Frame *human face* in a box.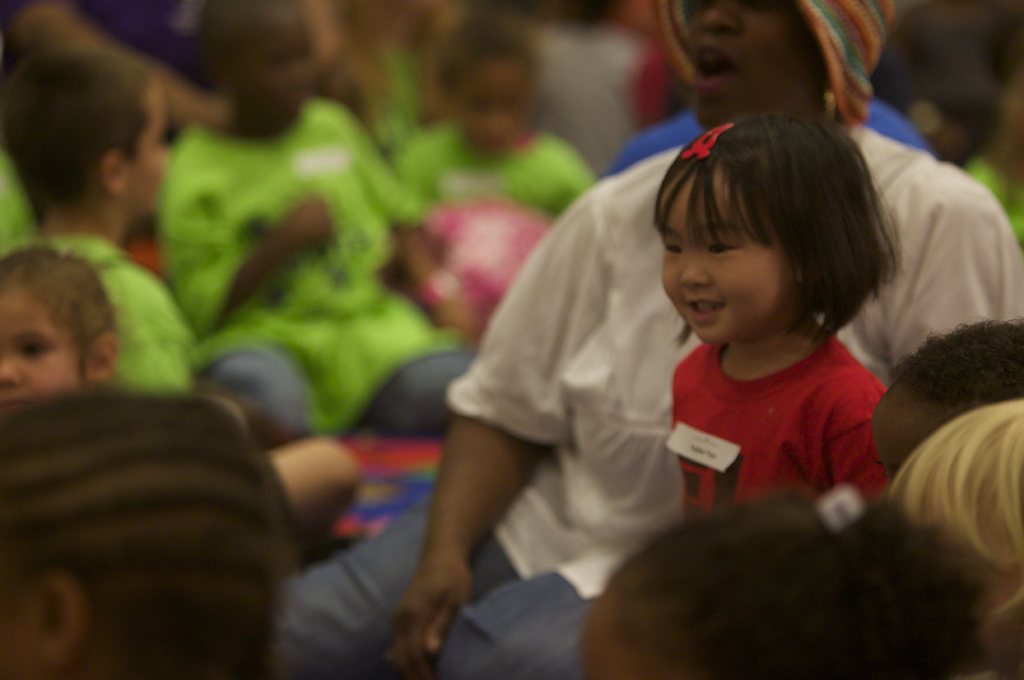
[x1=0, y1=289, x2=79, y2=406].
